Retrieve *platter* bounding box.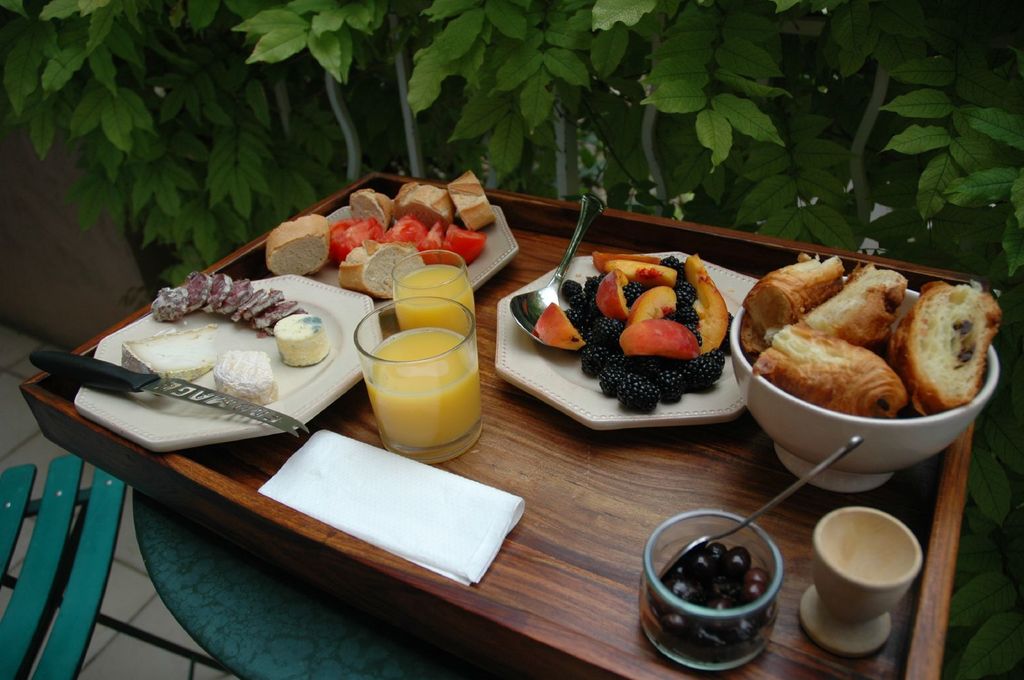
Bounding box: l=495, t=251, r=760, b=432.
